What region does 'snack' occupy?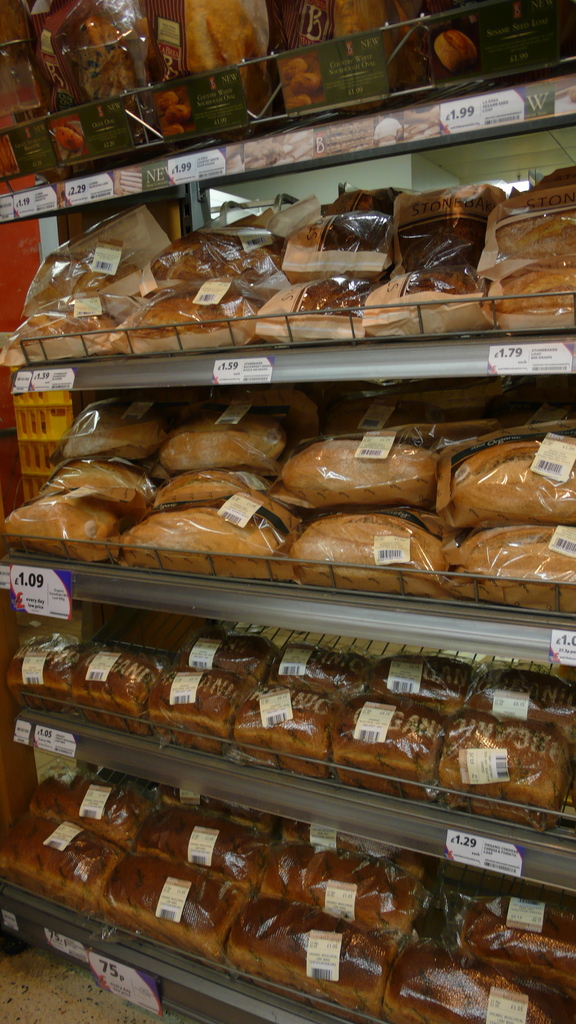
Rect(283, 58, 307, 77).
